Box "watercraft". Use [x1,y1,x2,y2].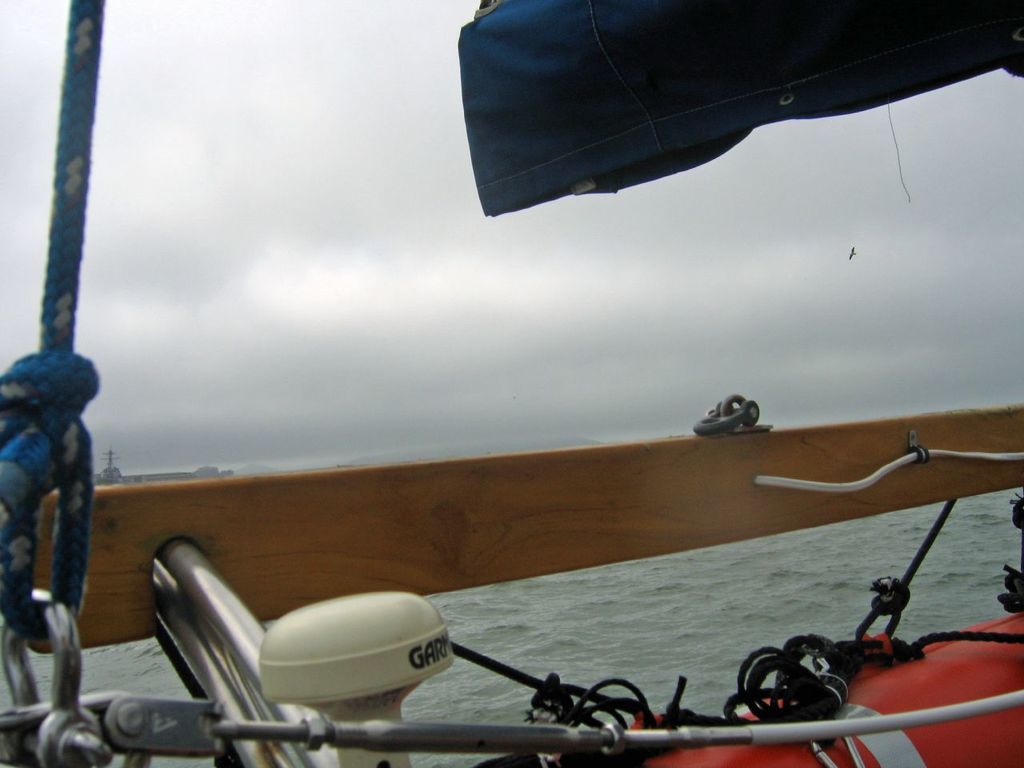
[1,0,1023,767].
